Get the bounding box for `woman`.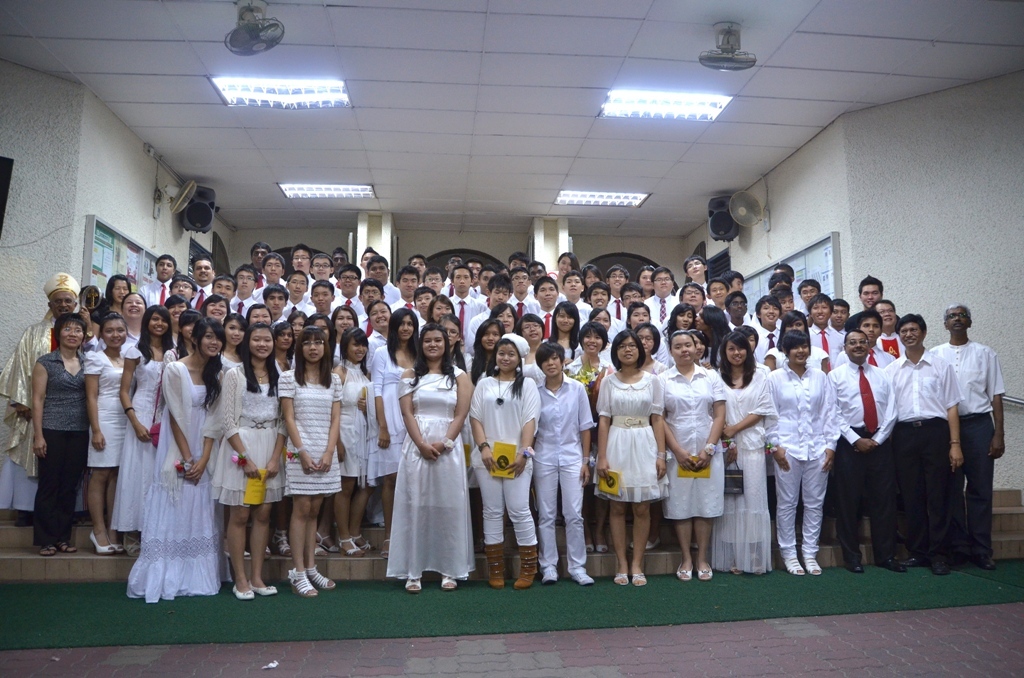
(215,305,250,379).
